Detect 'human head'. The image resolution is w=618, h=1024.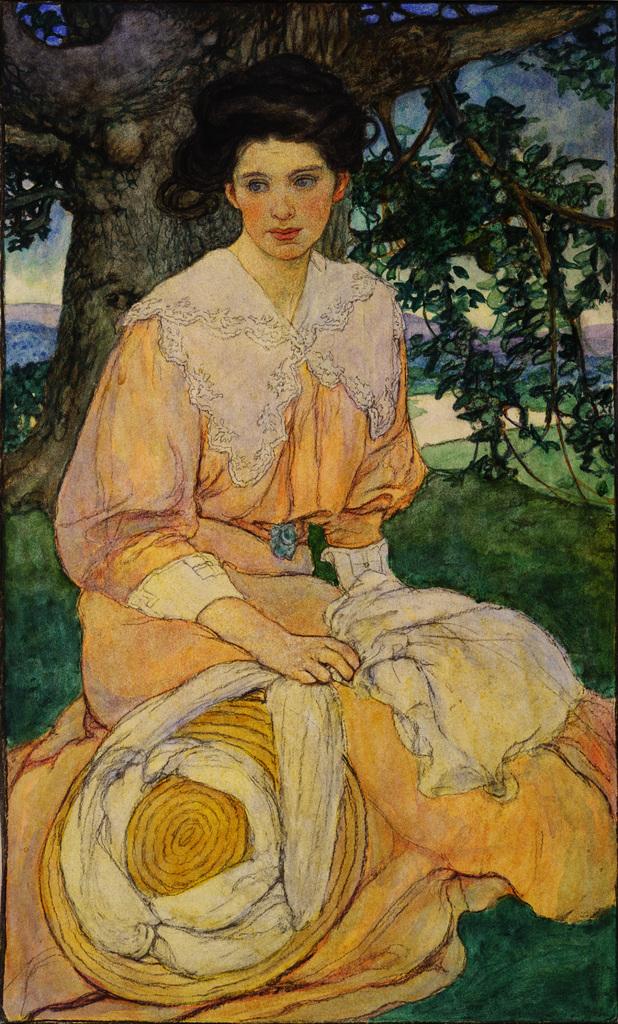
(191, 90, 358, 241).
